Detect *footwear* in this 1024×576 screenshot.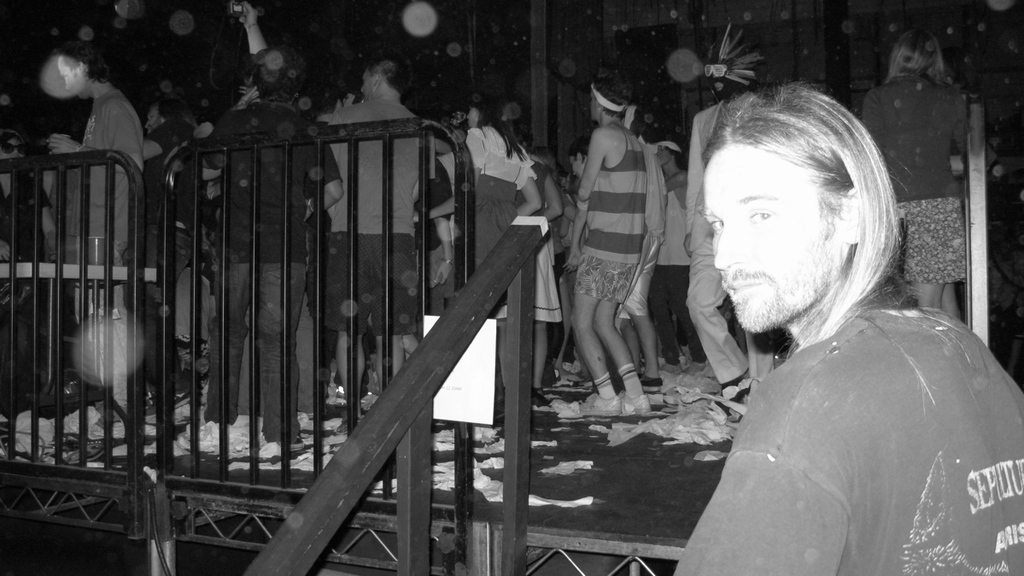
Detection: [left=286, top=439, right=307, bottom=450].
